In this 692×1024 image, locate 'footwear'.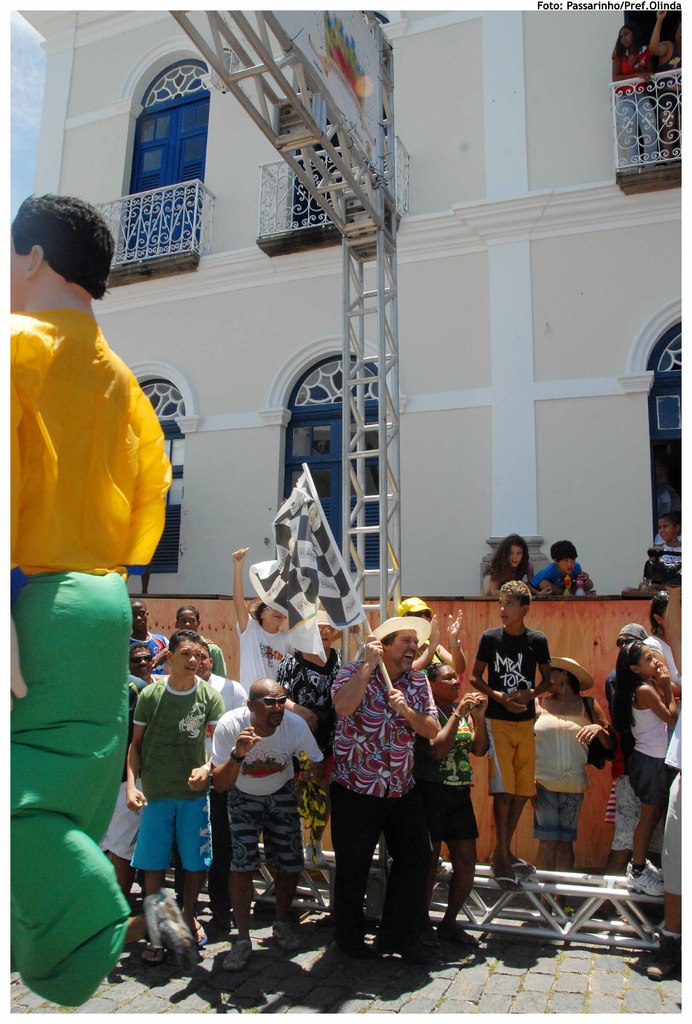
Bounding box: locate(264, 913, 310, 958).
